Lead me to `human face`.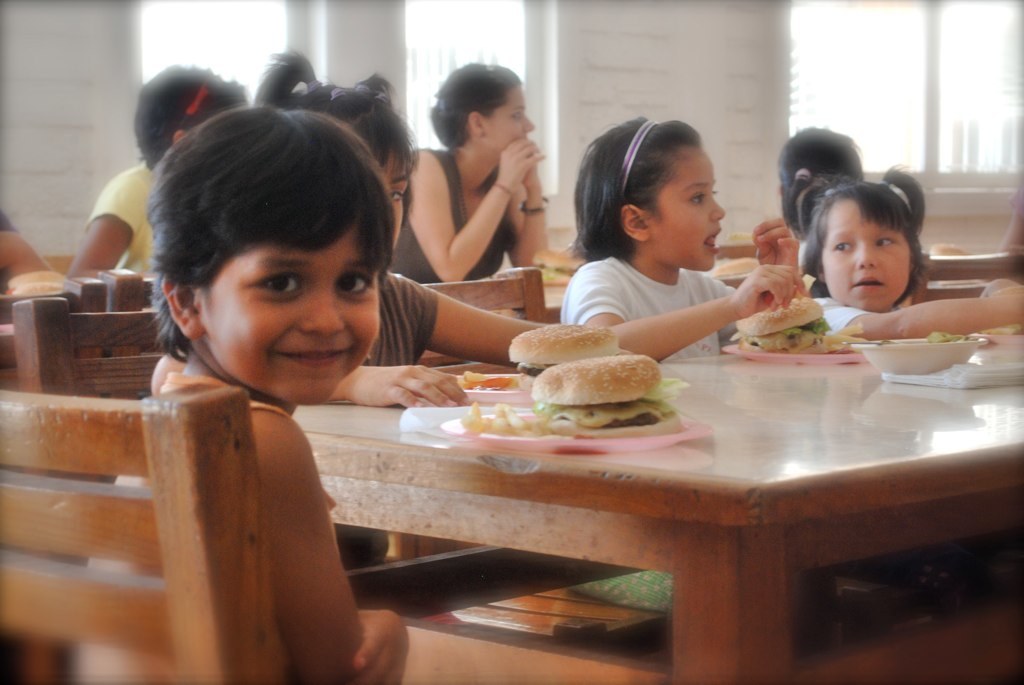
Lead to x1=382 y1=153 x2=410 y2=245.
